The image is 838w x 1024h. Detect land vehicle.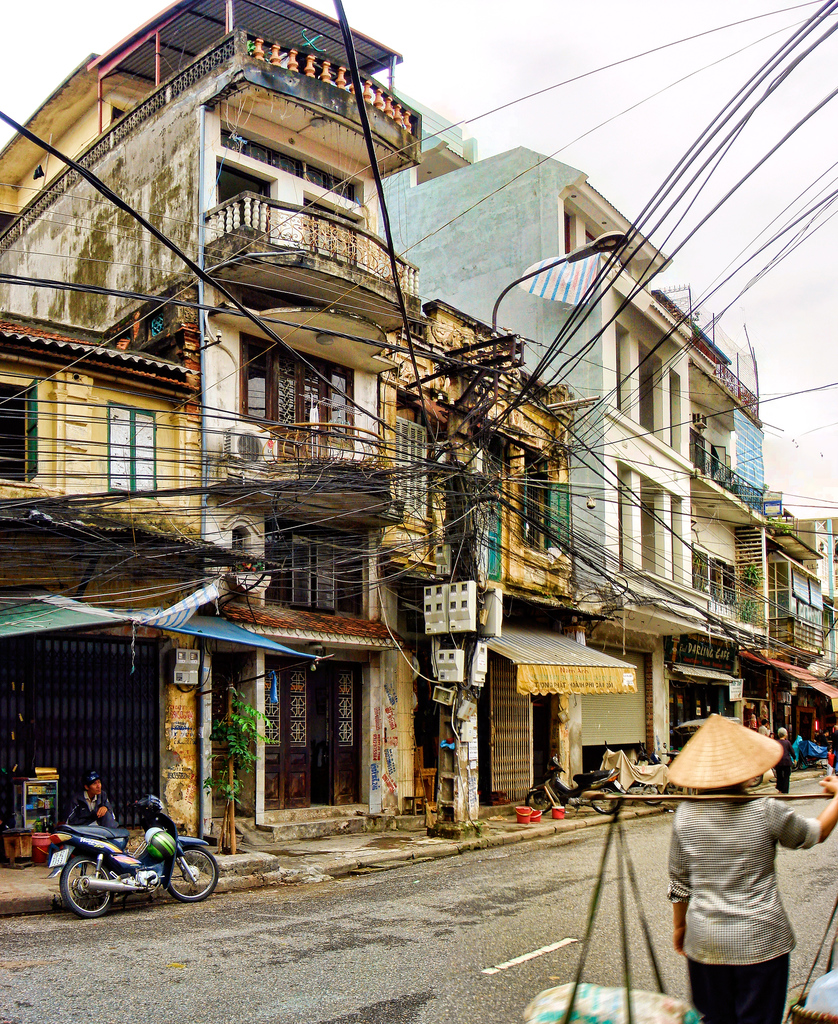
Detection: 602 748 668 805.
